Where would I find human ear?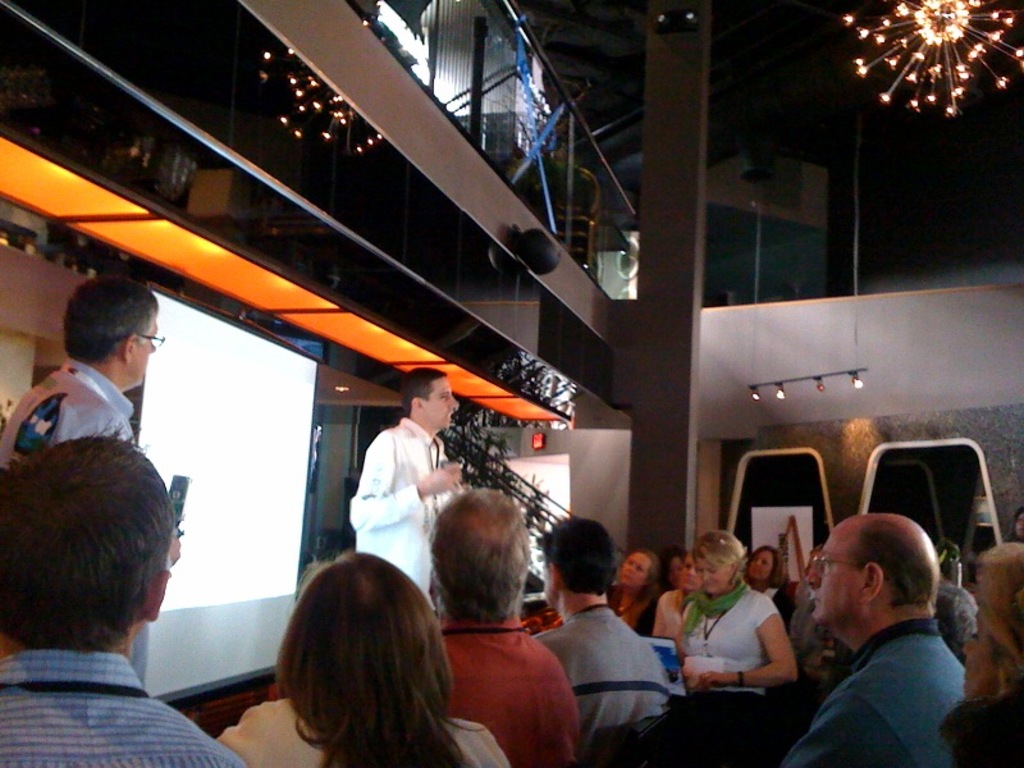
At Rect(412, 397, 426, 413).
